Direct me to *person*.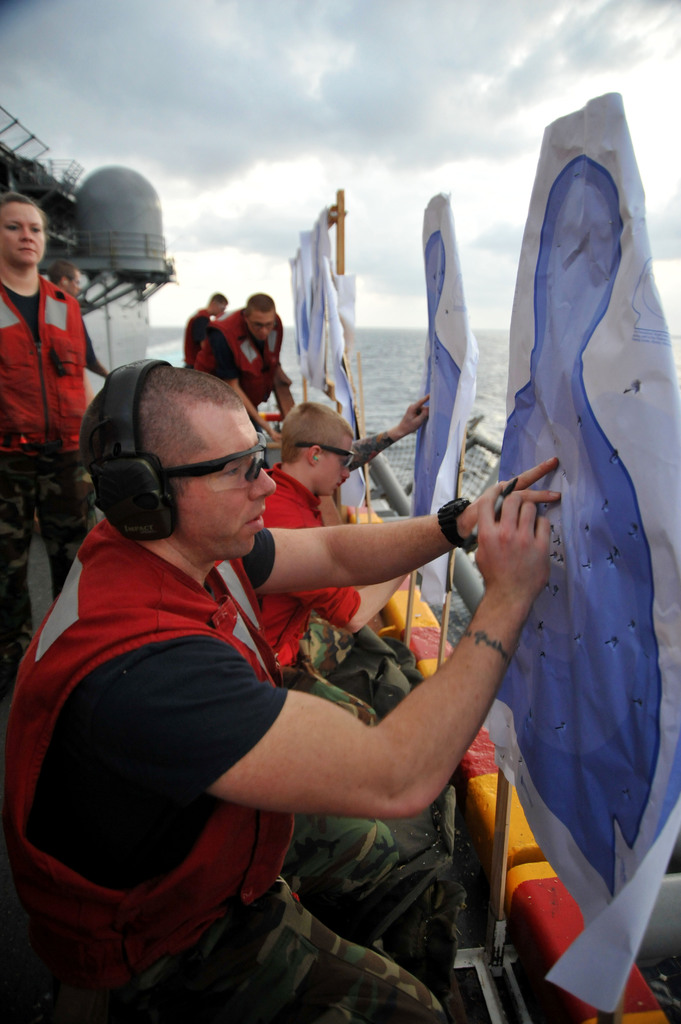
Direction: crop(59, 282, 488, 997).
